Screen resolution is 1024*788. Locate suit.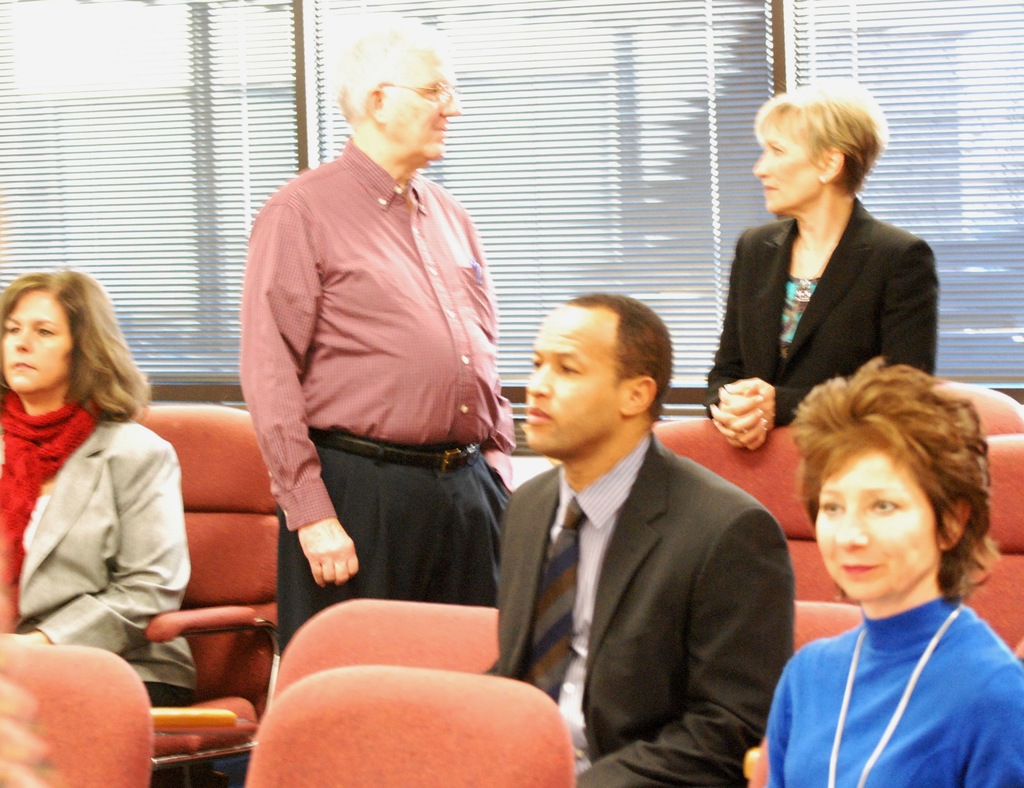
[474,426,796,787].
